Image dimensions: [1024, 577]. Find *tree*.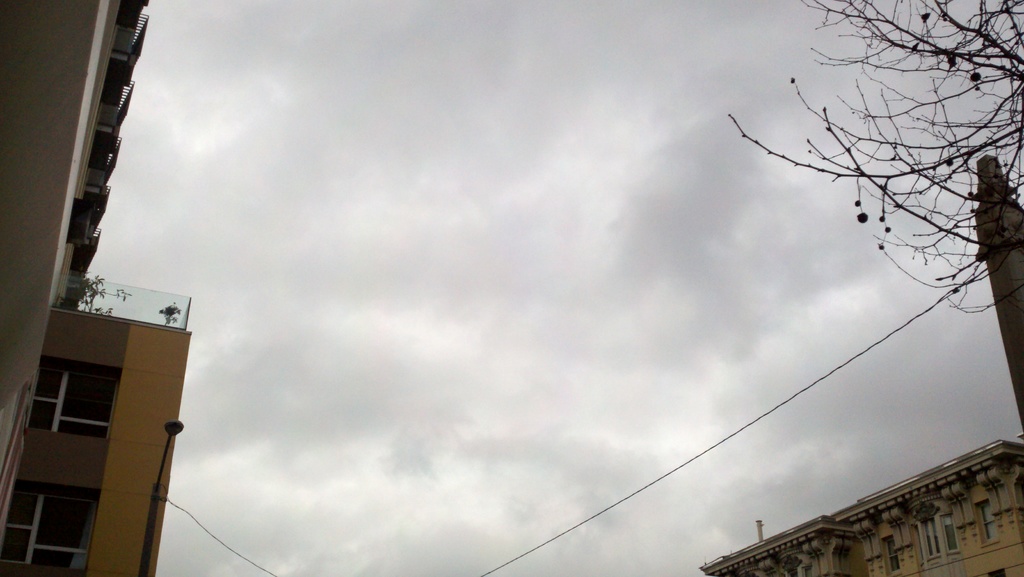
(728,0,1023,311).
